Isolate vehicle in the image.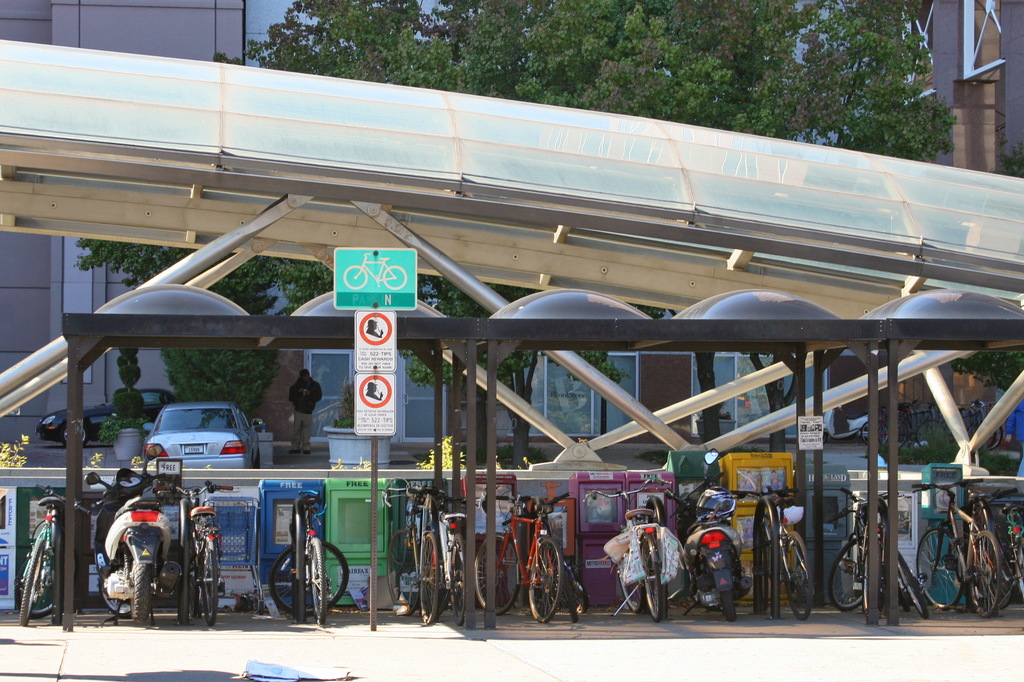
Isolated region: [left=266, top=485, right=351, bottom=630].
